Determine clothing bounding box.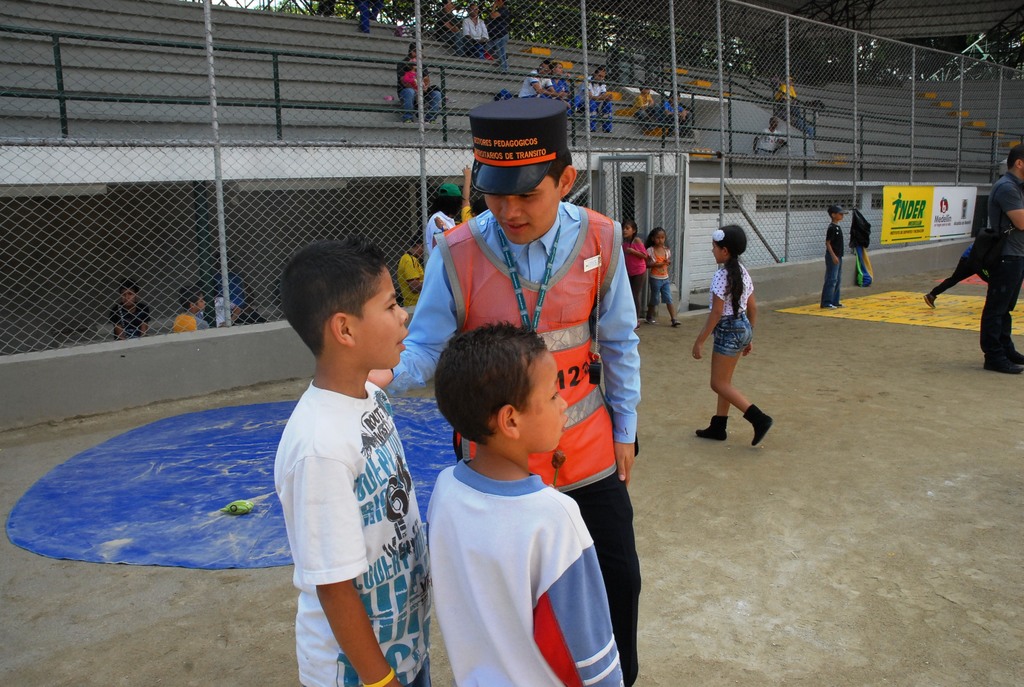
Determined: locate(822, 257, 842, 310).
